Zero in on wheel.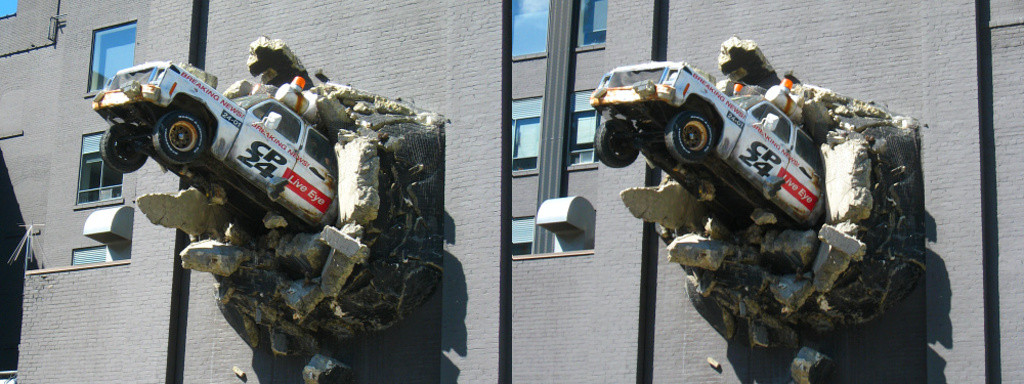
Zeroed in: [669,105,717,168].
